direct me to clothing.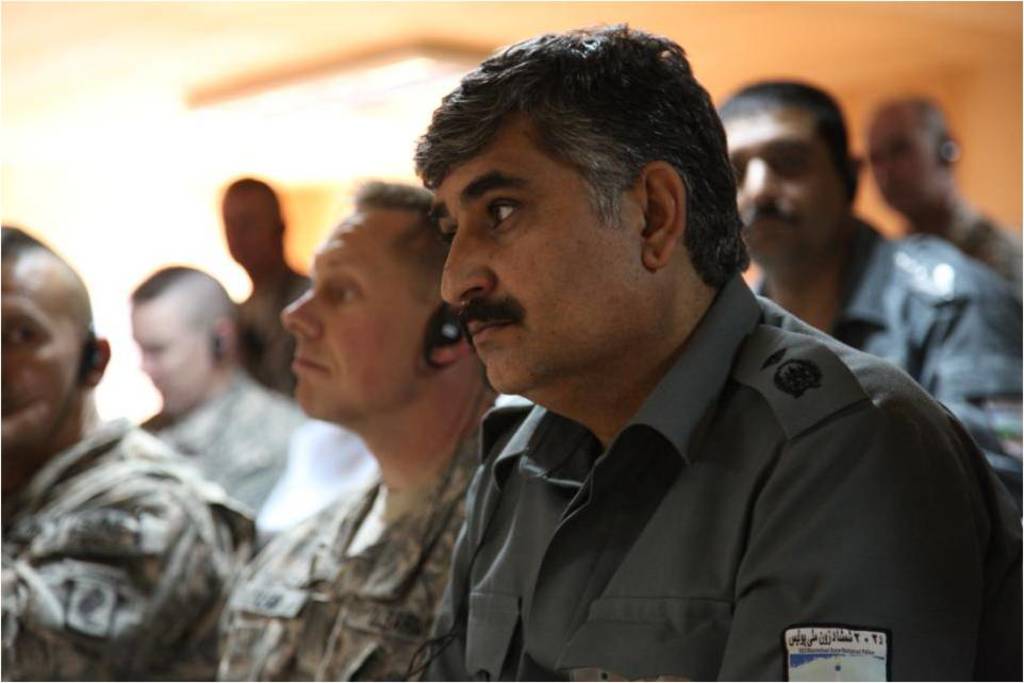
Direction: Rect(0, 416, 261, 682).
